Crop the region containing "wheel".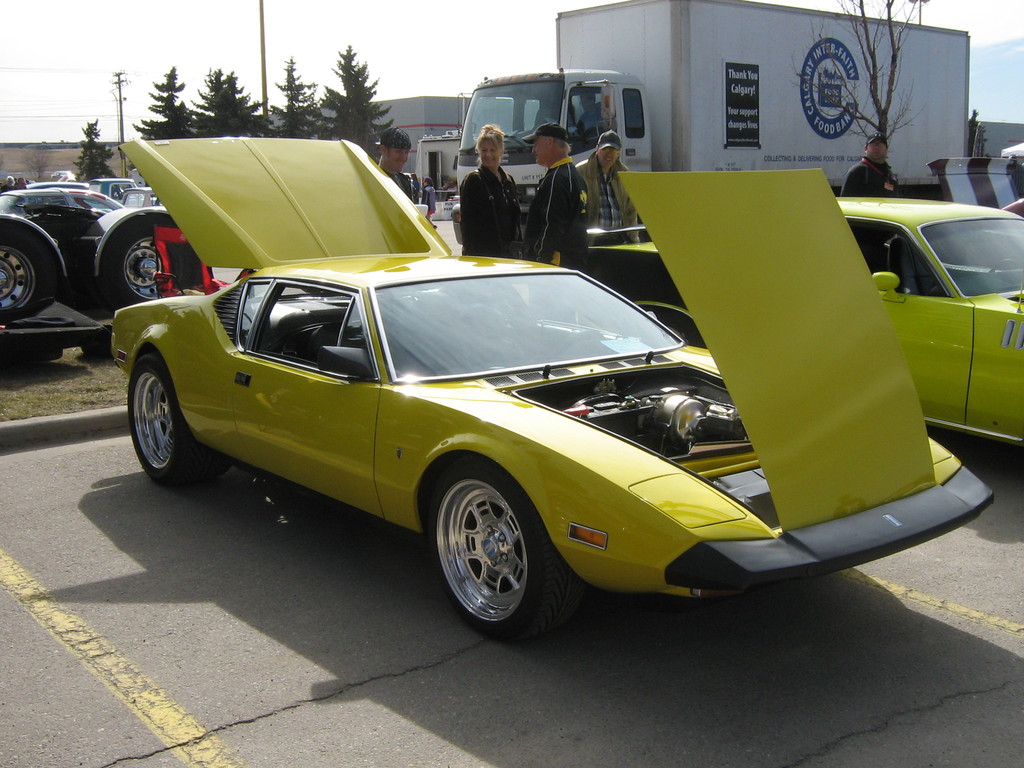
Crop region: left=96, top=212, right=181, bottom=304.
